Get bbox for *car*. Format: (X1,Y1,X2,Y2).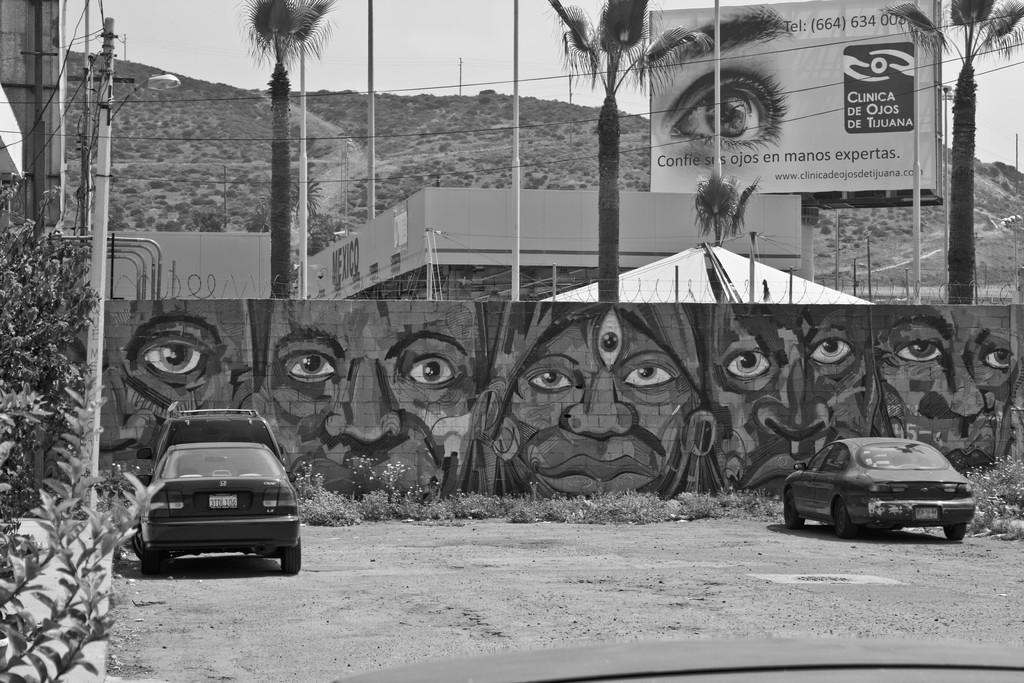
(132,442,299,575).
